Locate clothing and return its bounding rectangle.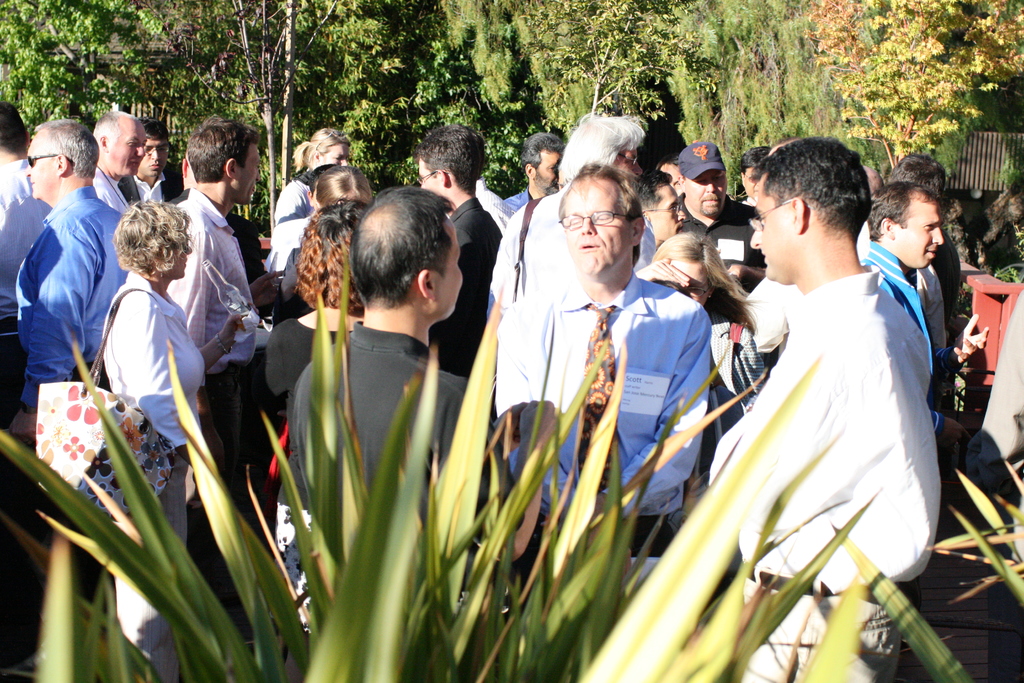
656:193:788:308.
